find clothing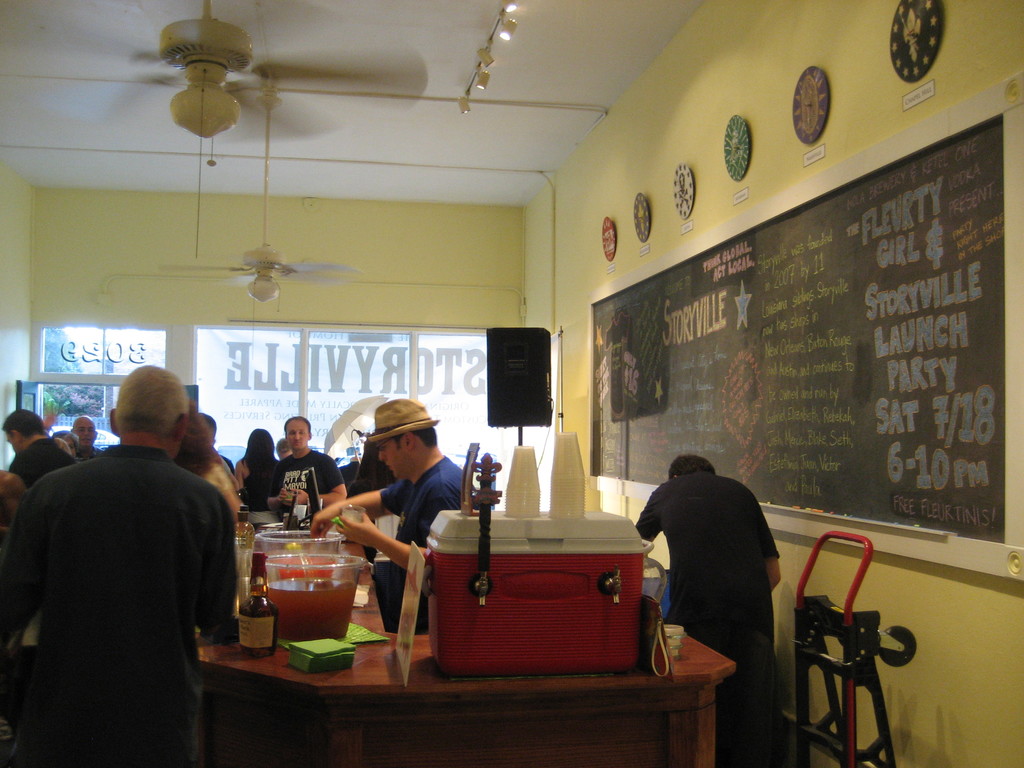
detection(12, 431, 72, 494)
